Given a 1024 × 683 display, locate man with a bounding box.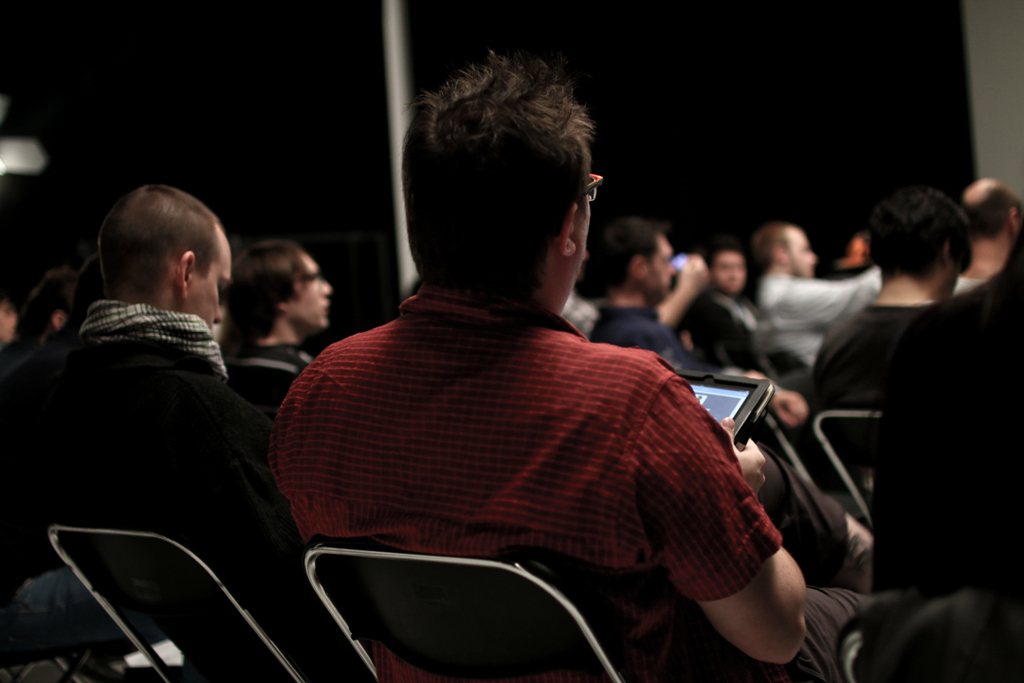
Located: l=957, t=171, r=1023, b=297.
